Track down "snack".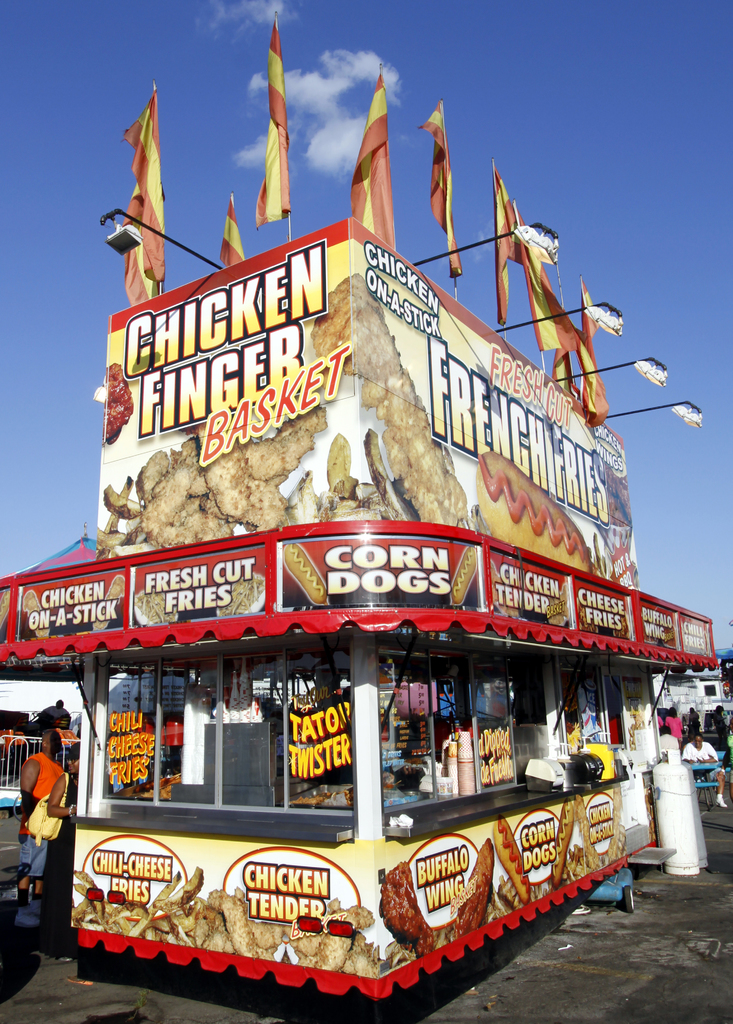
Tracked to 492,819,532,909.
